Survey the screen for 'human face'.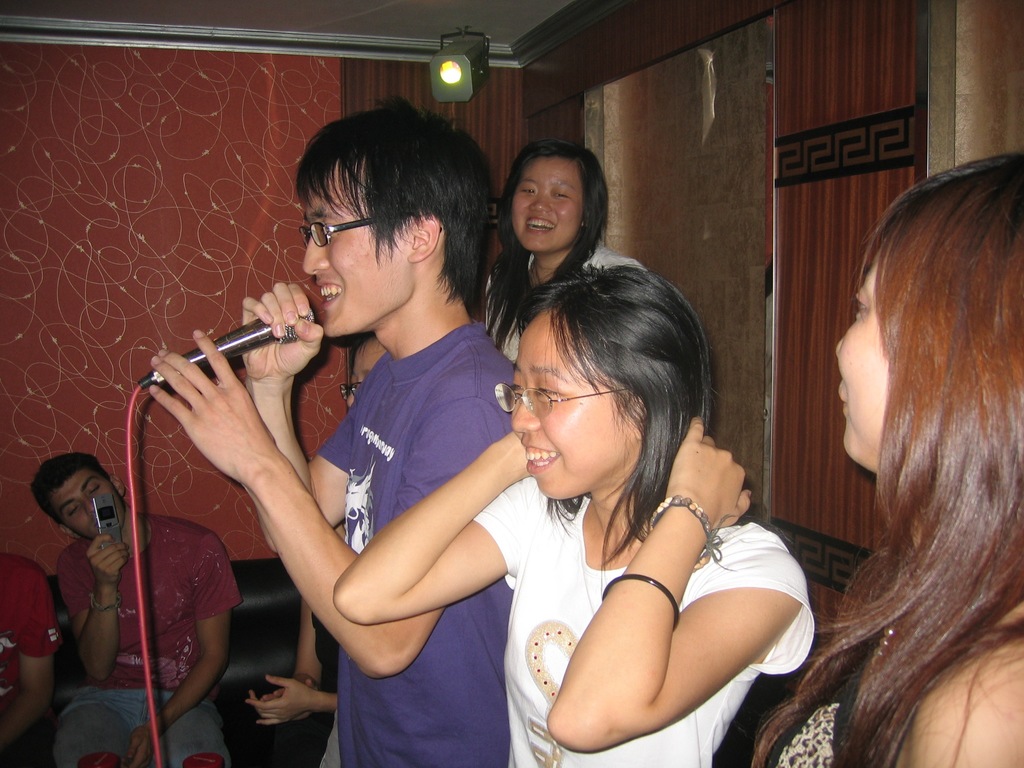
Survey found: locate(837, 253, 888, 471).
